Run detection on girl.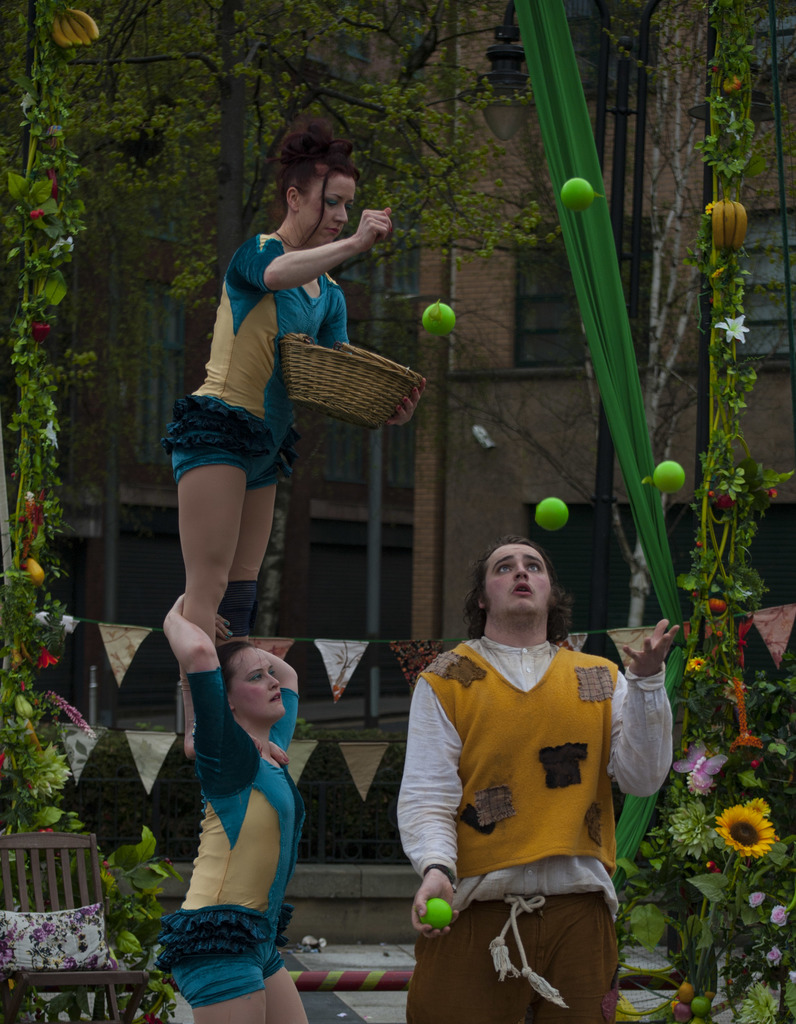
Result: x1=162 y1=593 x2=307 y2=1021.
